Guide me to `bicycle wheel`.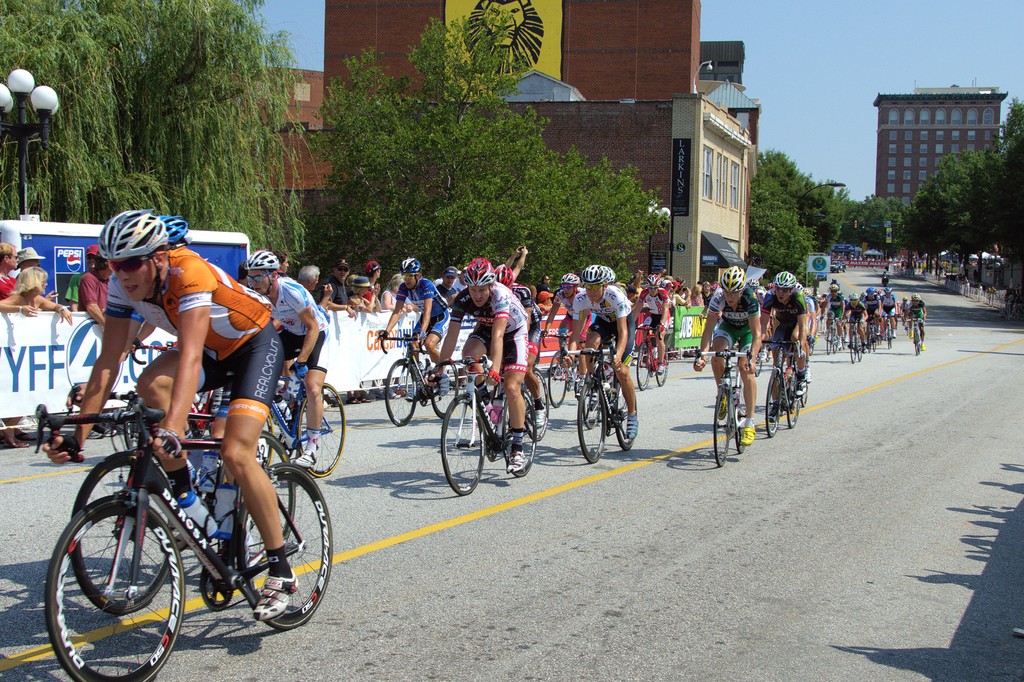
Guidance: (69, 447, 183, 610).
